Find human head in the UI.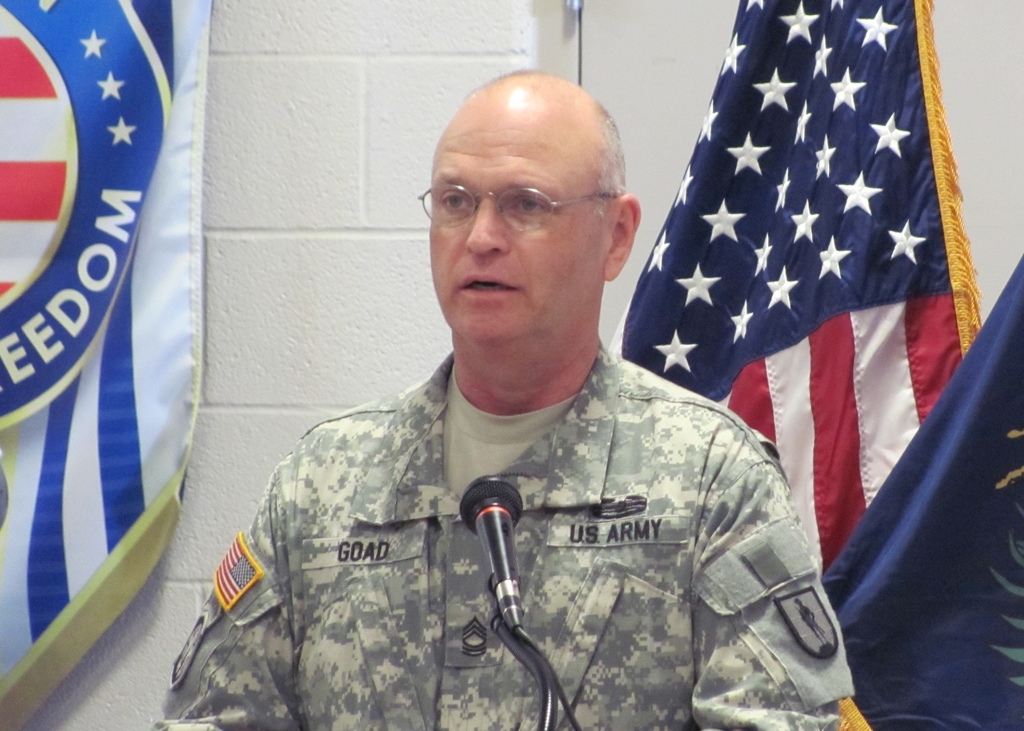
UI element at <box>427,58,652,317</box>.
